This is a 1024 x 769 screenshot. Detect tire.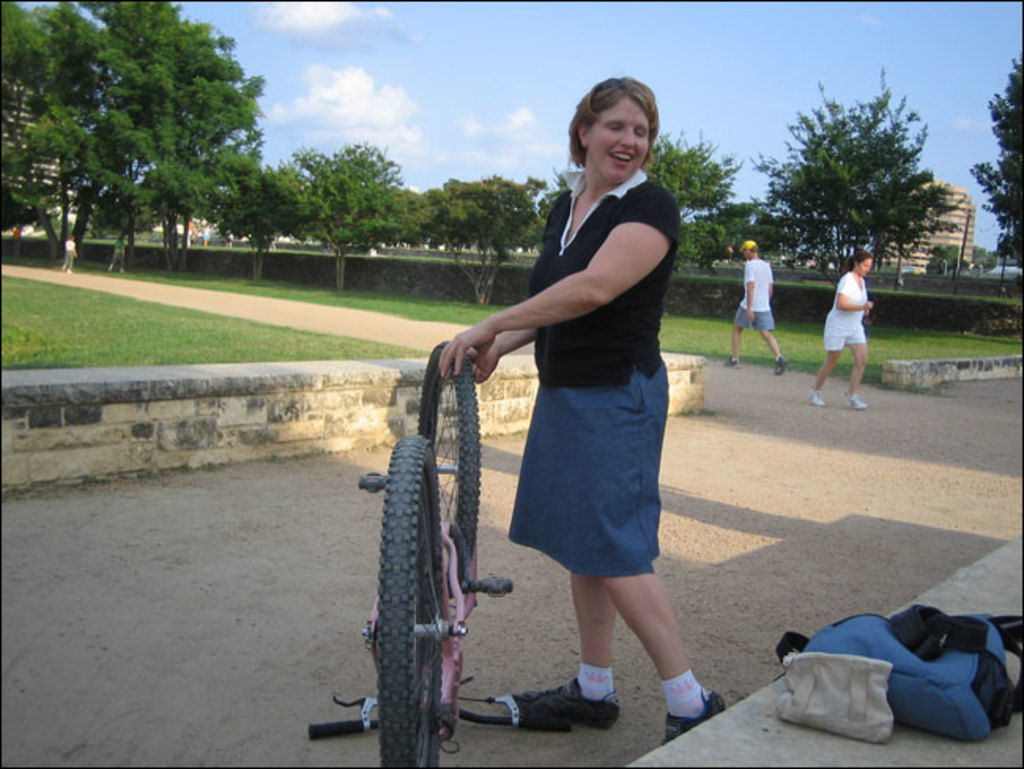
(left=419, top=339, right=484, bottom=559).
